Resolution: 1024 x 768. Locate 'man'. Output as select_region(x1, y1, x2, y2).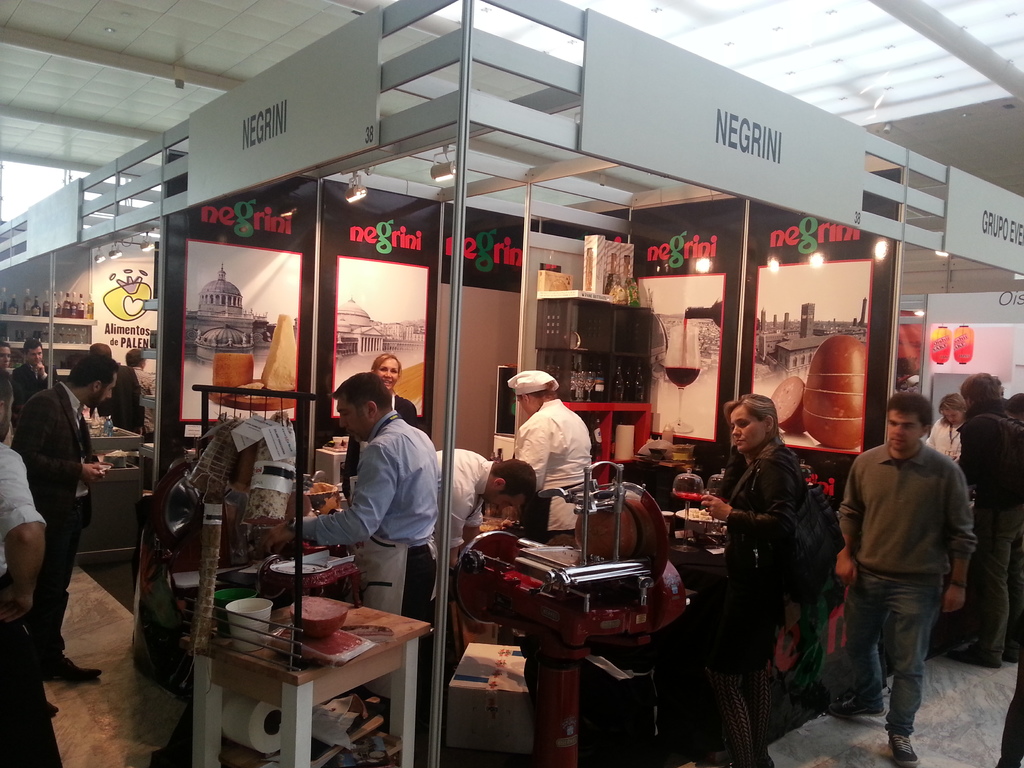
select_region(259, 372, 443, 727).
